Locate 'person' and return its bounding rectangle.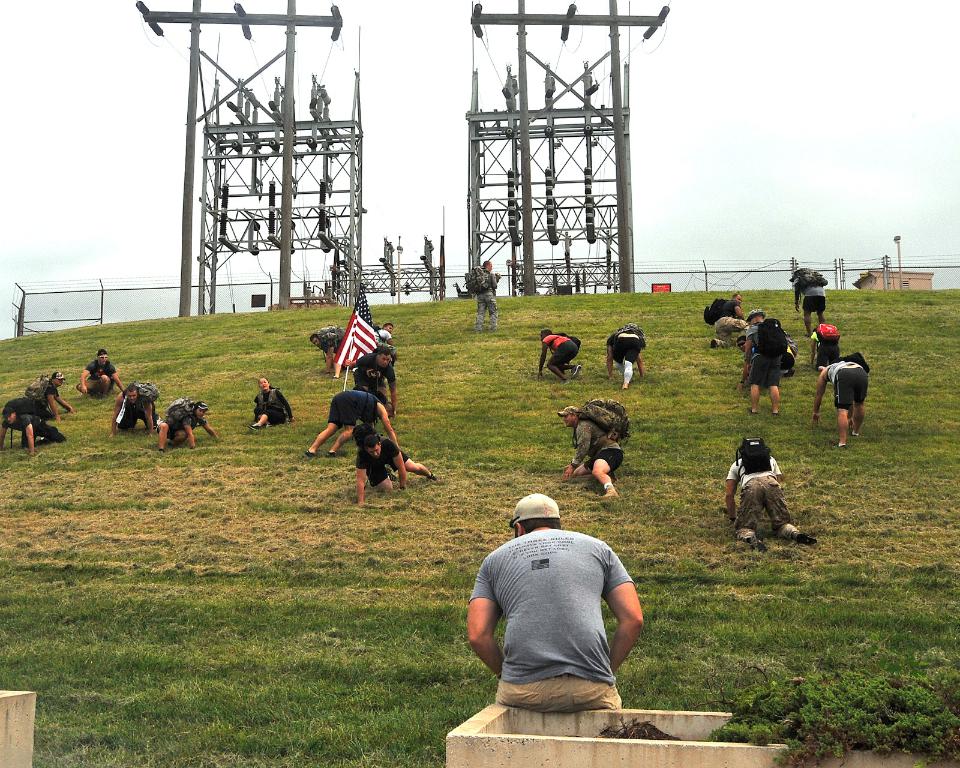
rect(735, 310, 785, 416).
